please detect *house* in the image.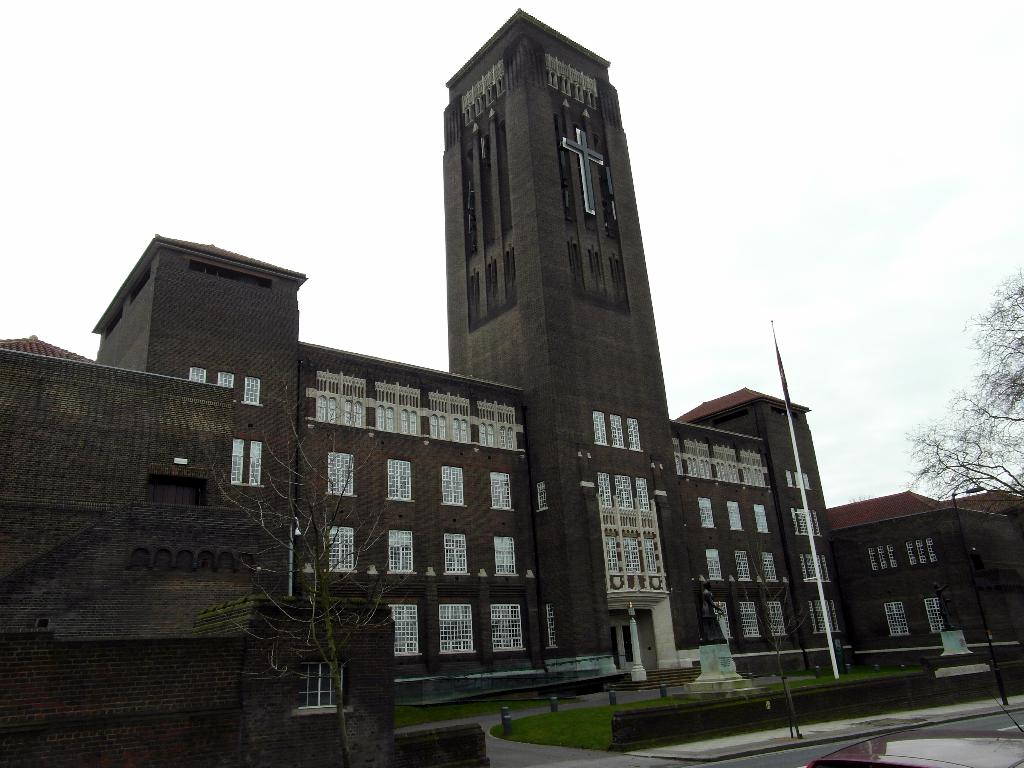
[left=808, top=461, right=1010, bottom=675].
